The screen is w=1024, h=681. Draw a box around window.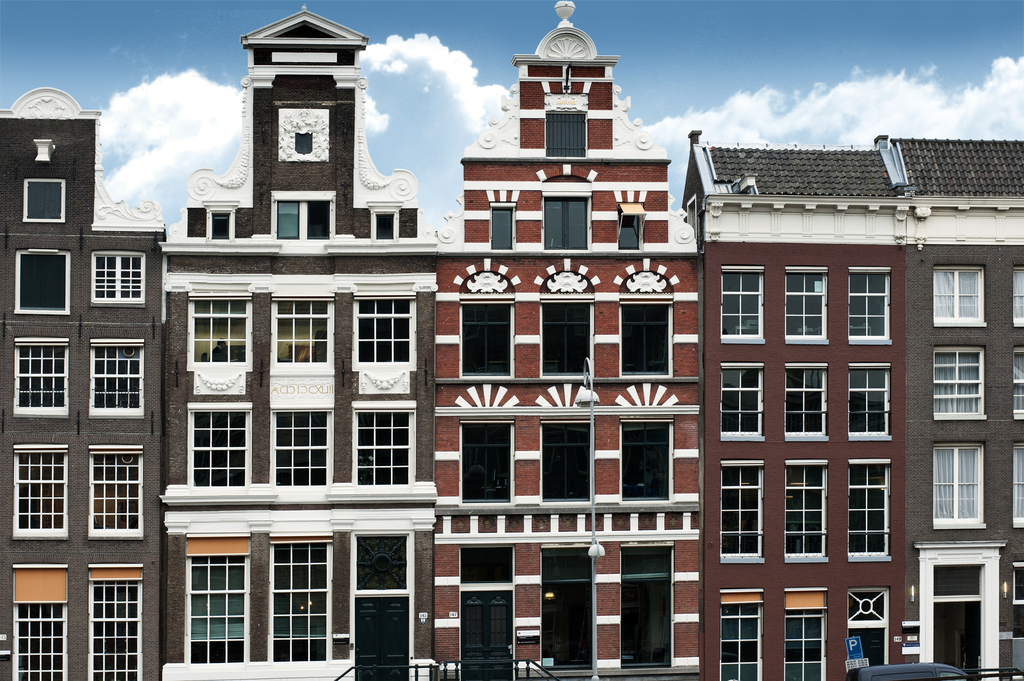
[540,417,593,502].
